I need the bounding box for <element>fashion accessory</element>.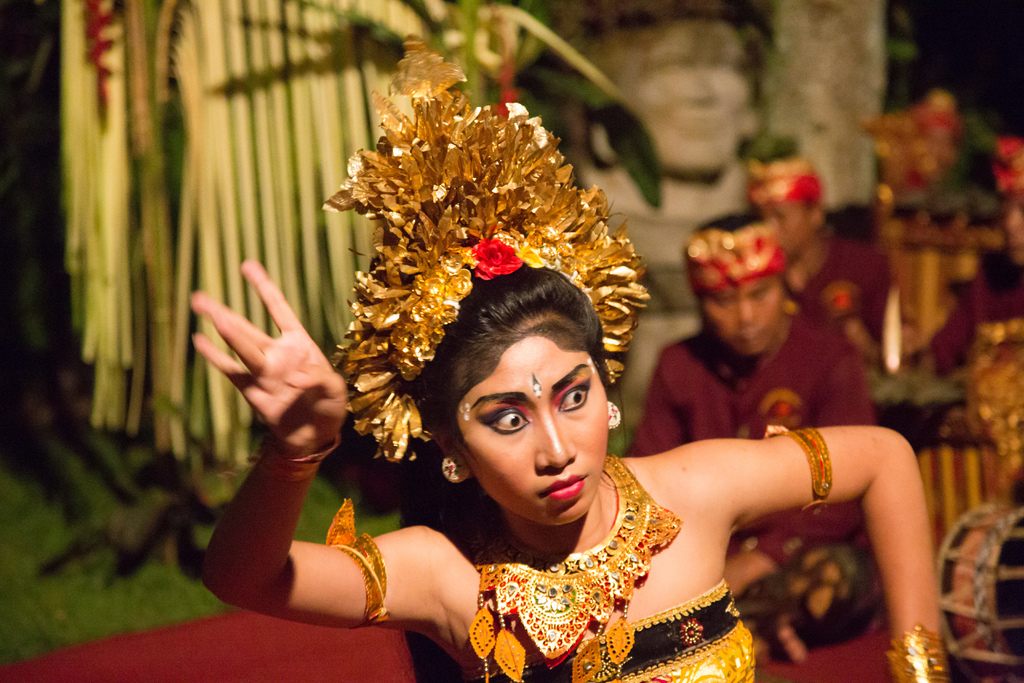
Here it is: detection(884, 625, 946, 682).
